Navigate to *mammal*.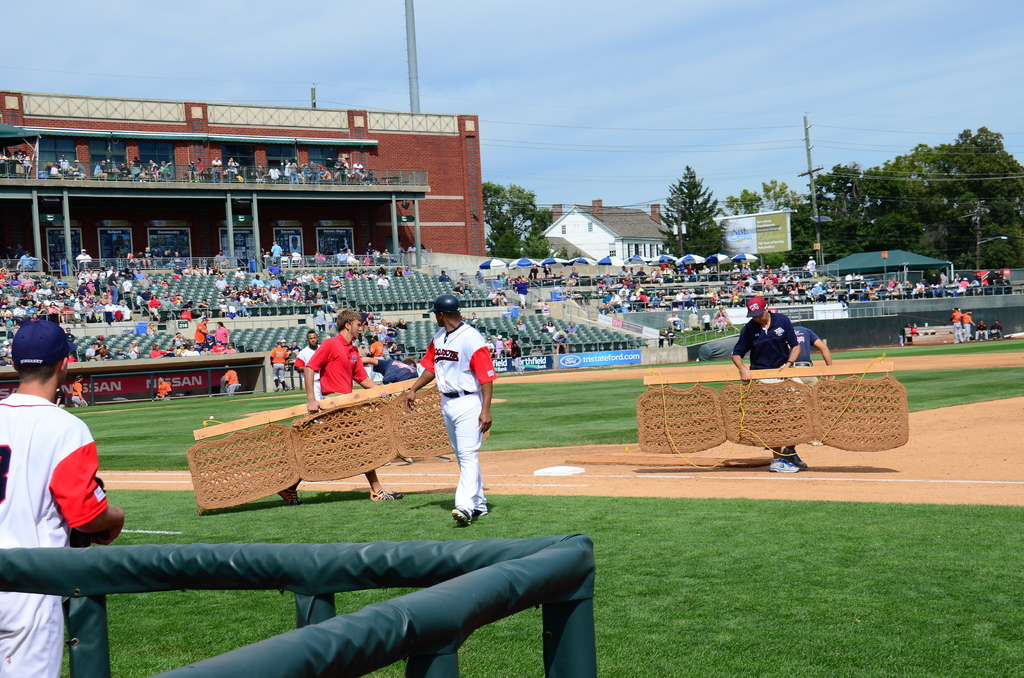
Navigation target: region(435, 268, 452, 279).
